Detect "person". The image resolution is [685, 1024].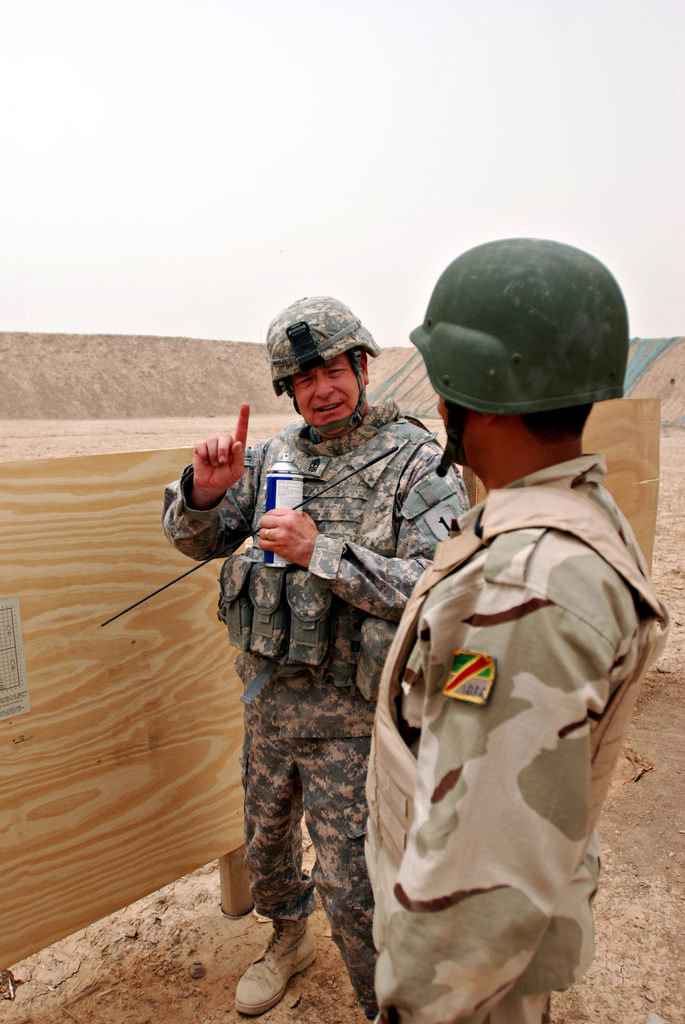
detection(362, 239, 670, 1023).
